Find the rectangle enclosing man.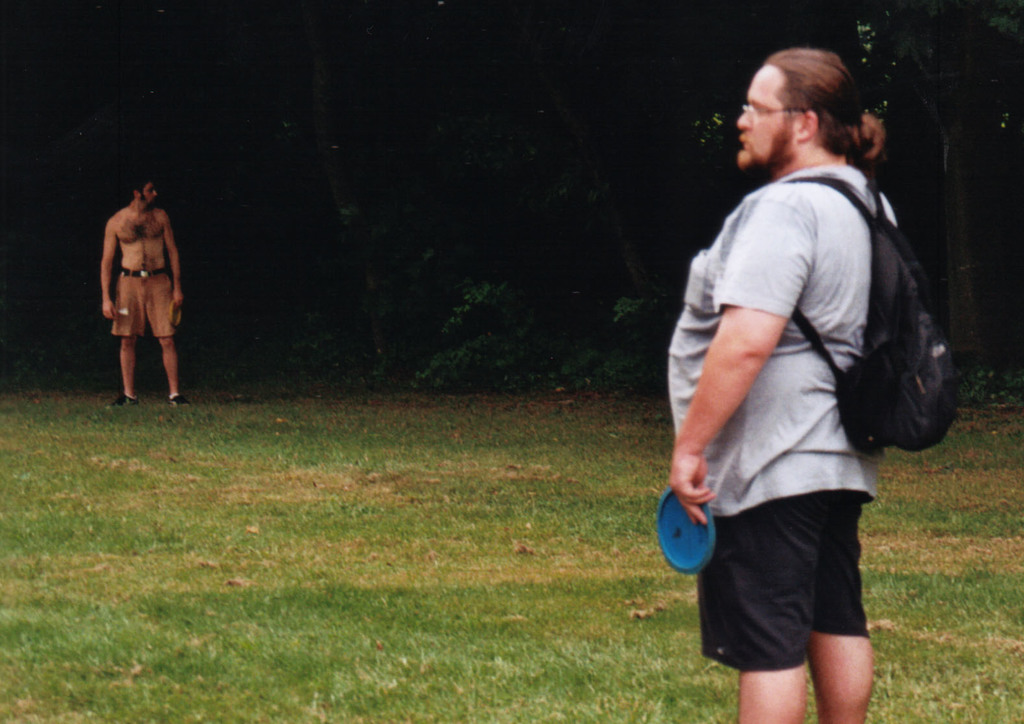
left=102, top=178, right=189, bottom=413.
